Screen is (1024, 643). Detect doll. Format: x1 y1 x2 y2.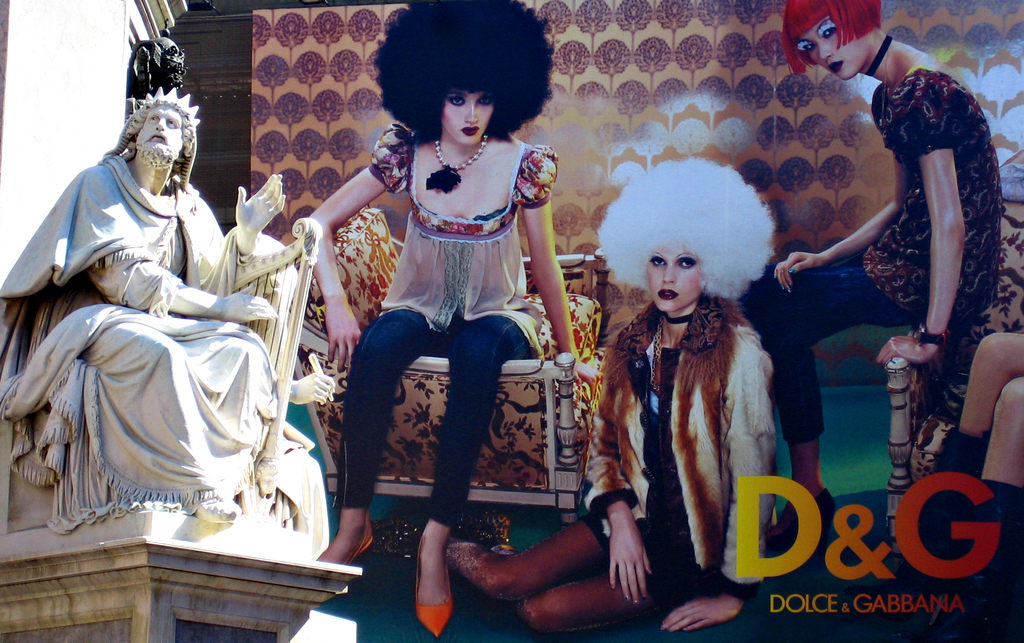
285 0 612 642.
